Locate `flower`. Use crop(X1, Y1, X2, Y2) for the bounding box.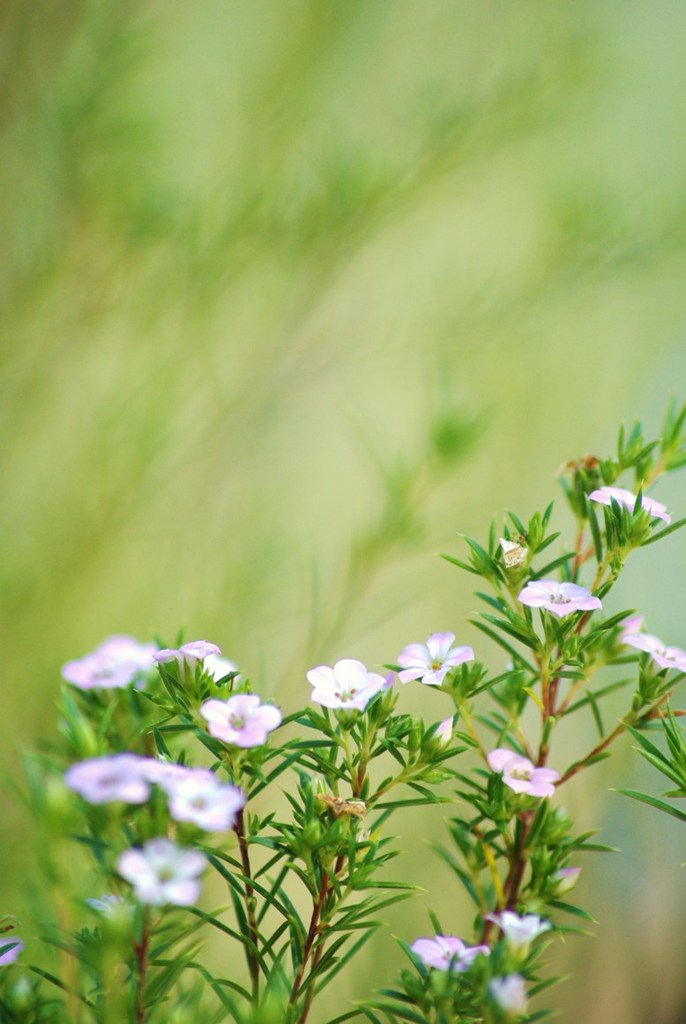
crop(141, 757, 208, 787).
